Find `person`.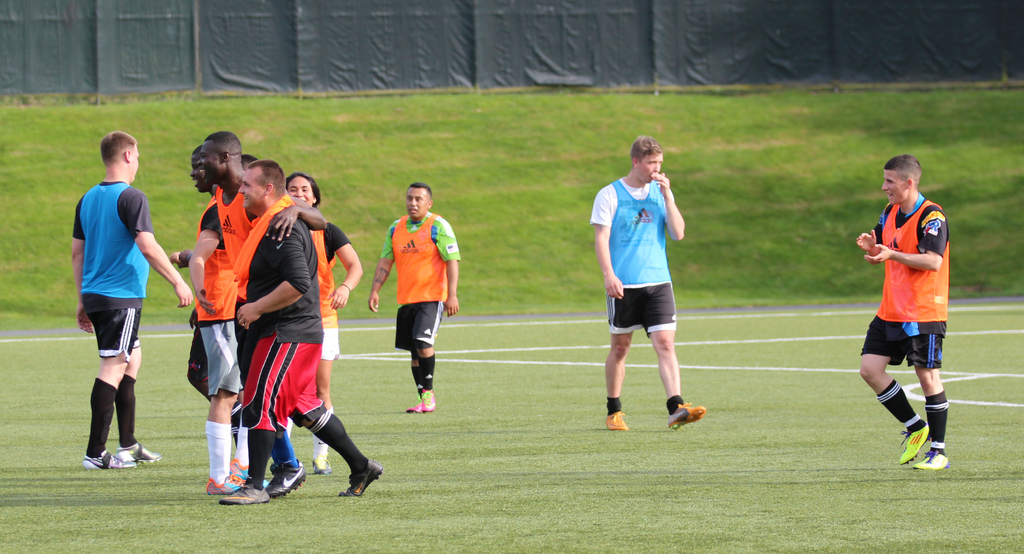
left=855, top=159, right=963, bottom=484.
